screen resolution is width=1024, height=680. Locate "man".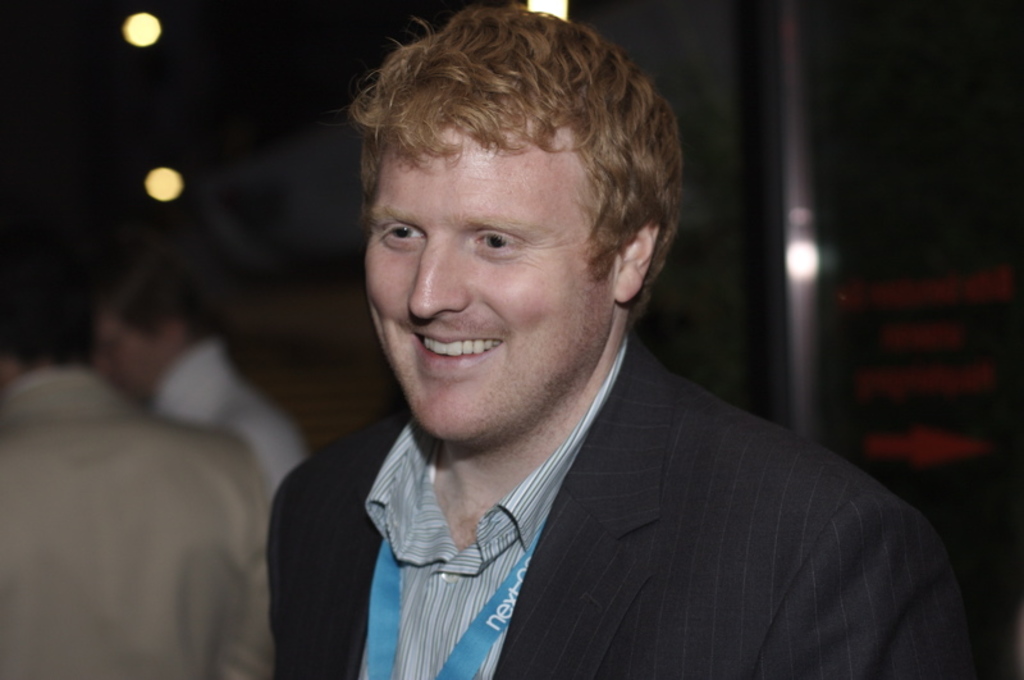
bbox(225, 27, 954, 658).
